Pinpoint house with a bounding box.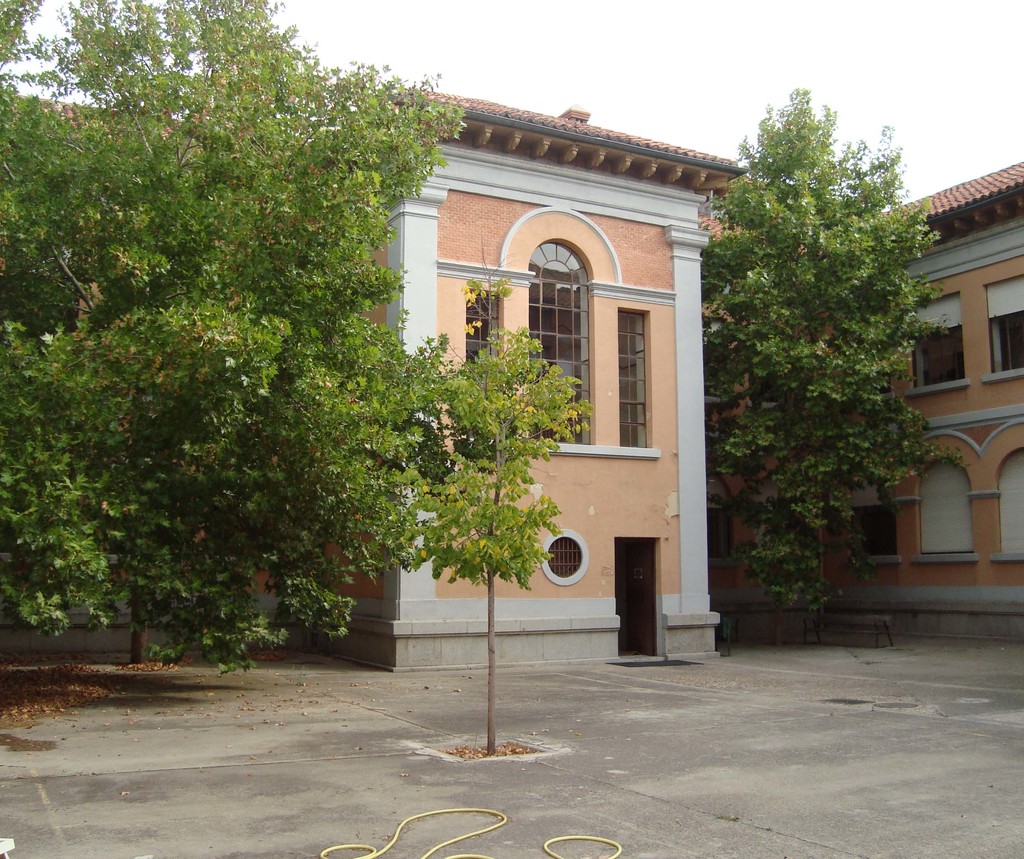
x1=0, y1=67, x2=743, y2=673.
